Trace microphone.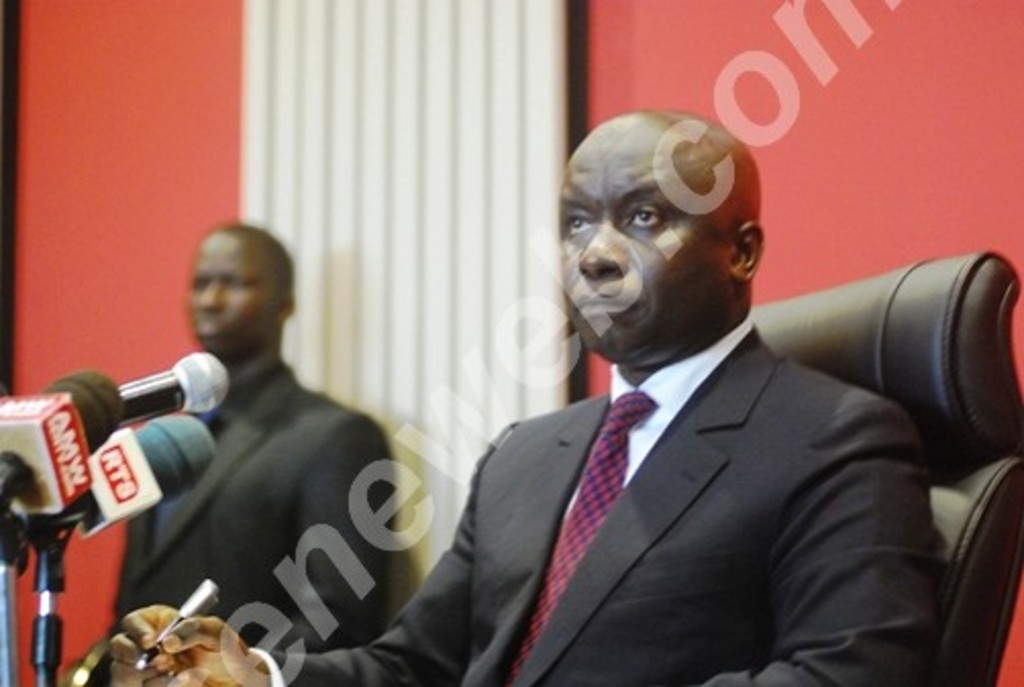
Traced to bbox=(114, 349, 233, 422).
